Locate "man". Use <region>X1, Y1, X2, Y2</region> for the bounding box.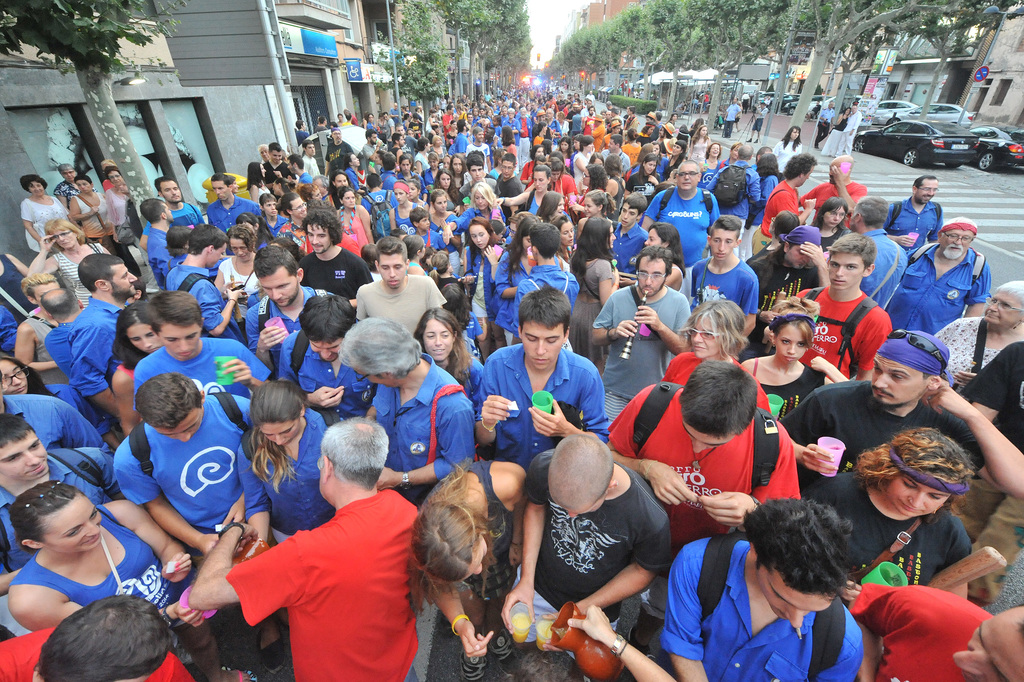
<region>144, 195, 172, 279</region>.
